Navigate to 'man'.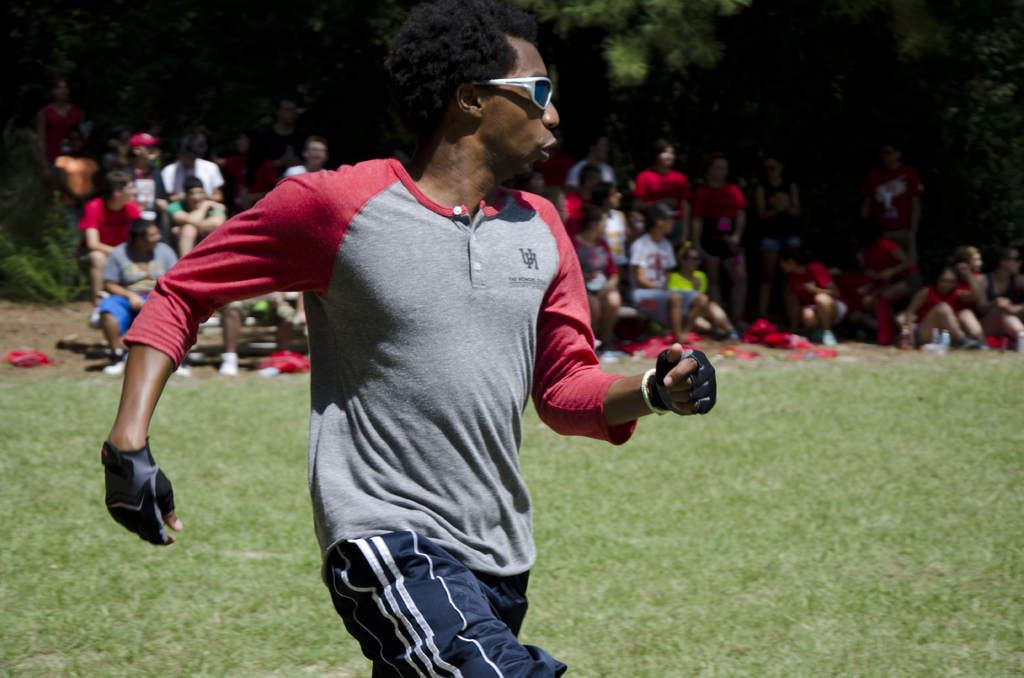
Navigation target: (x1=153, y1=122, x2=227, y2=204).
